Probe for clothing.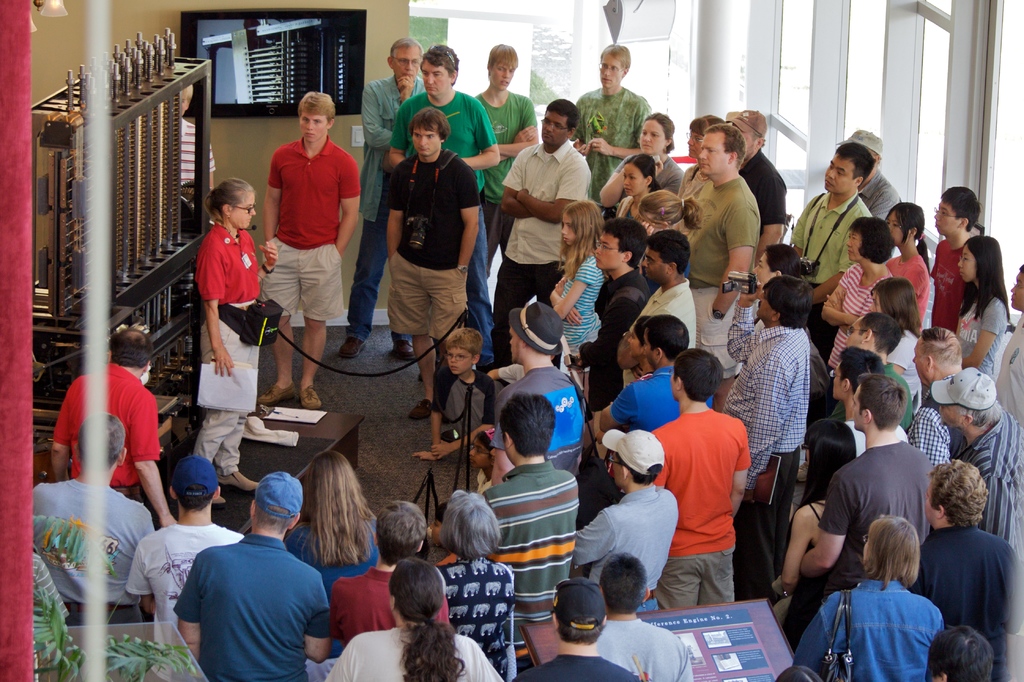
Probe result: x1=502, y1=142, x2=593, y2=364.
